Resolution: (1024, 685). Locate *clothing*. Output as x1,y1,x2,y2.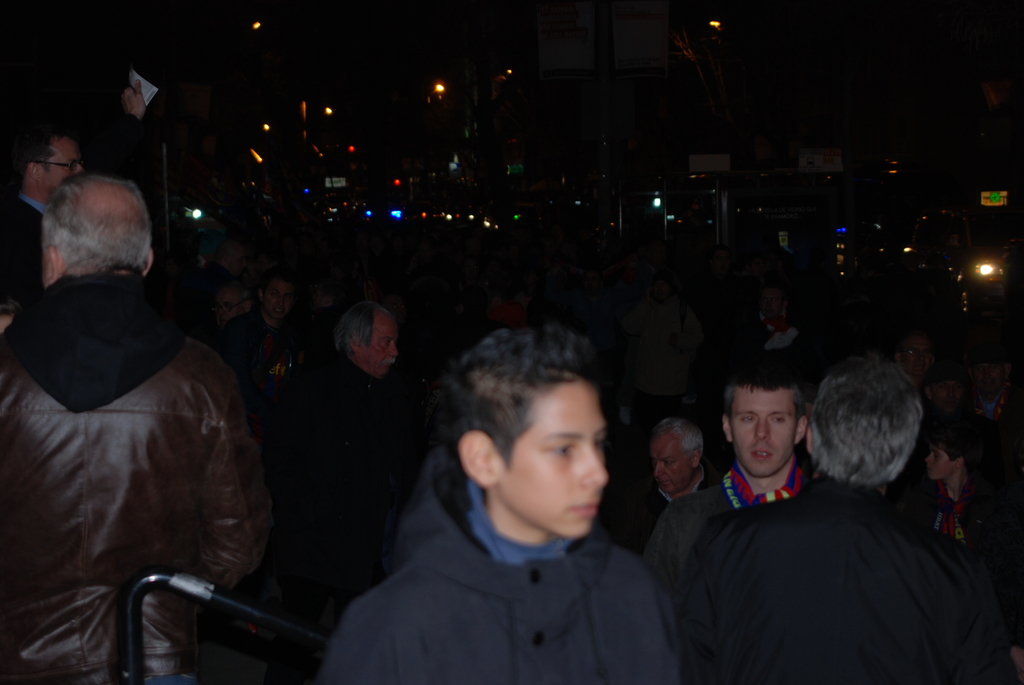
611,407,999,684.
